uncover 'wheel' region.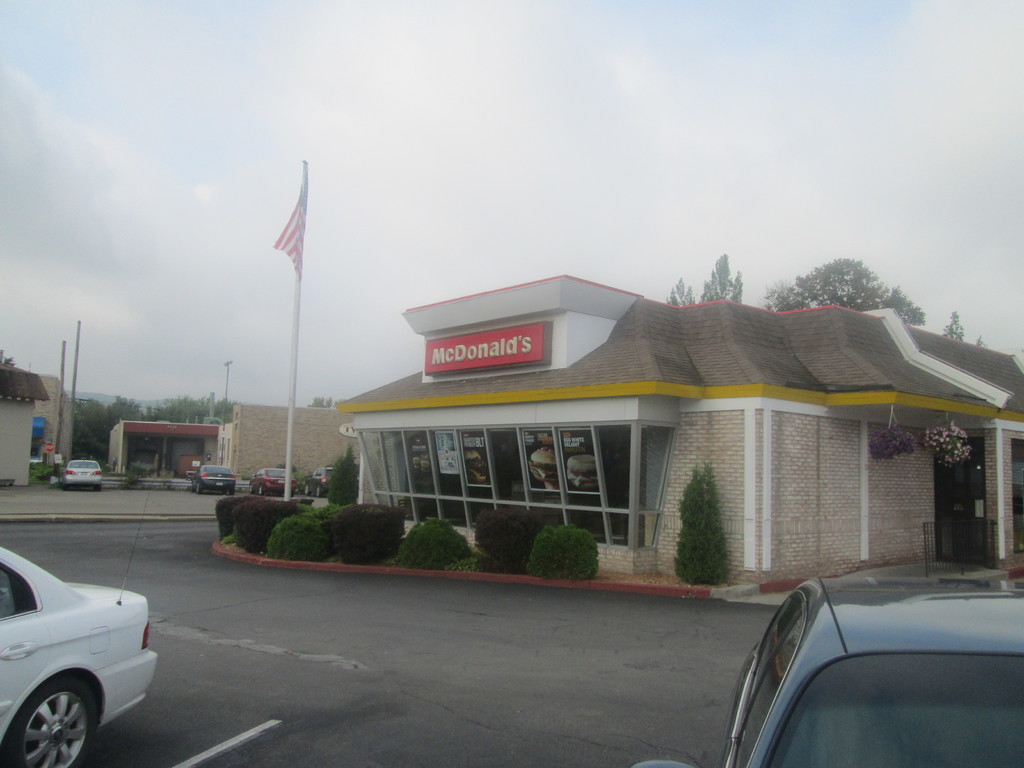
Uncovered: <bbox>193, 481, 204, 495</bbox>.
